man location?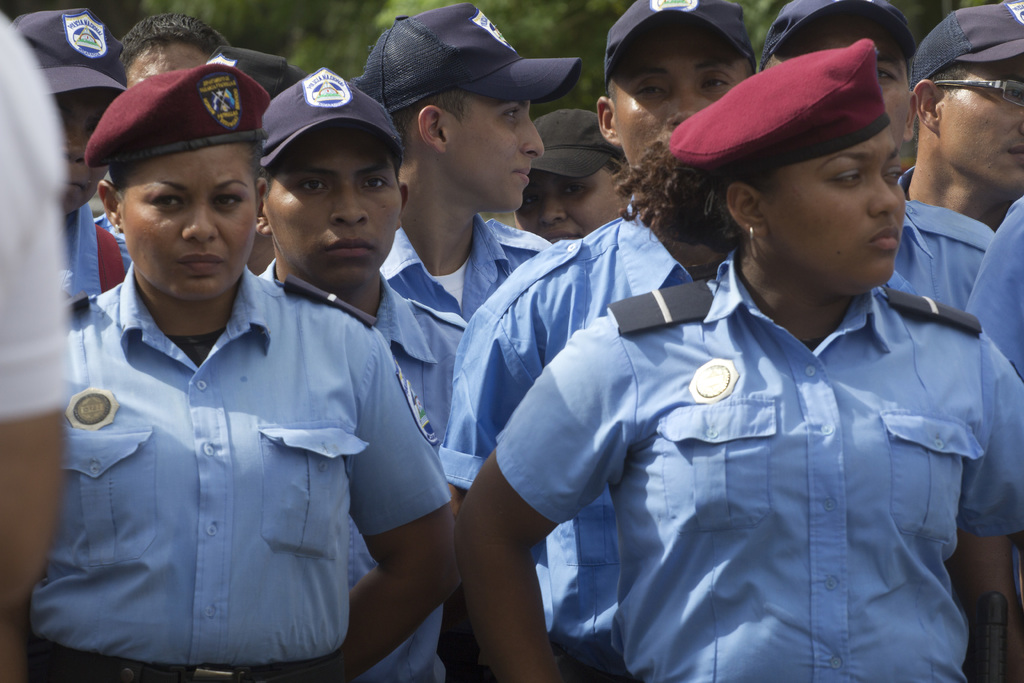
x1=886, y1=0, x2=1023, y2=309
